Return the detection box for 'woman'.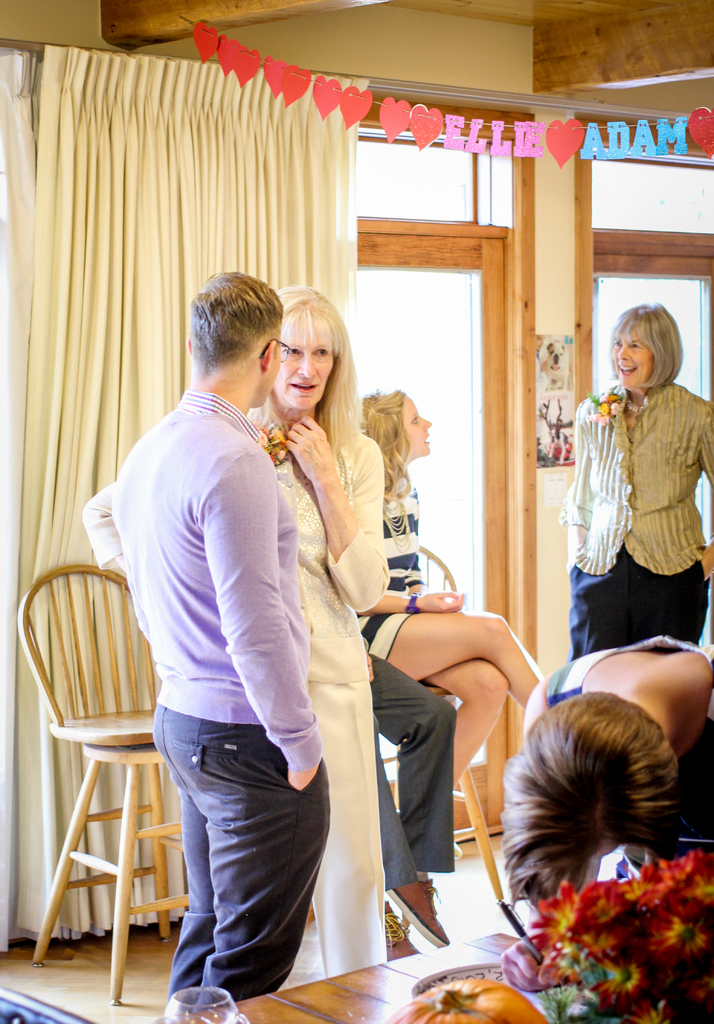
[566,276,701,696].
